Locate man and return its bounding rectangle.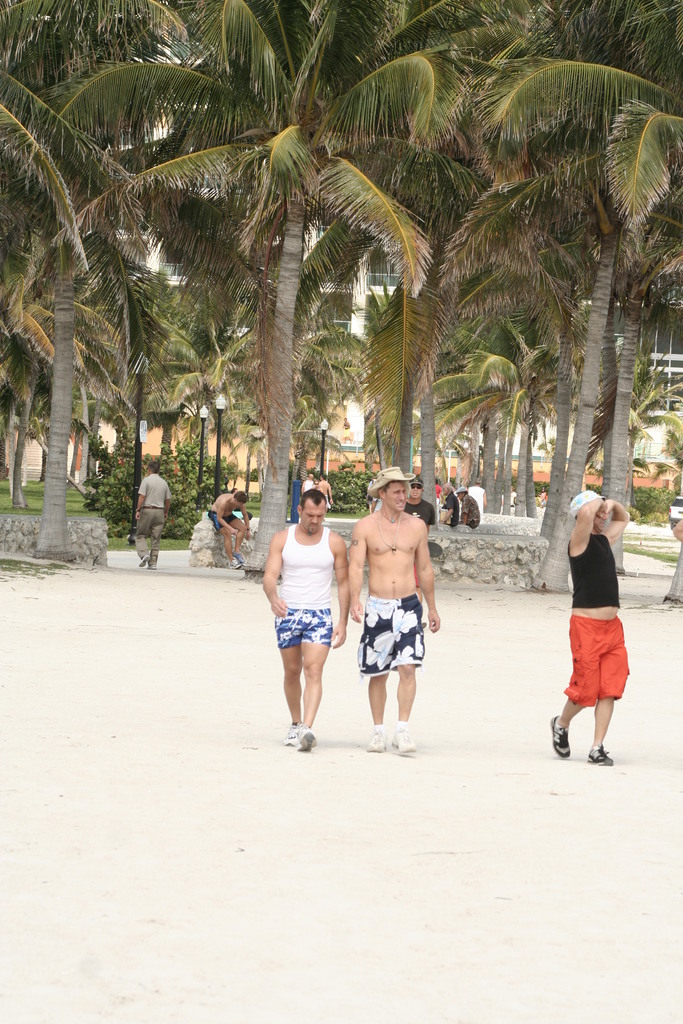
BBox(356, 476, 445, 738).
